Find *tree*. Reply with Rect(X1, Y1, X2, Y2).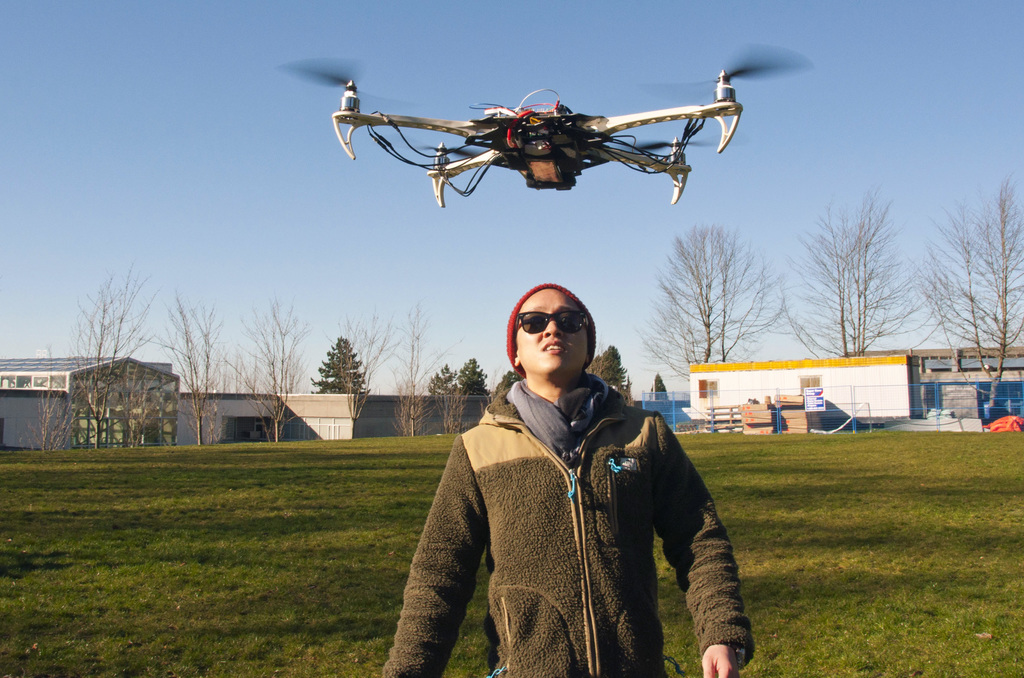
Rect(926, 177, 1023, 408).
